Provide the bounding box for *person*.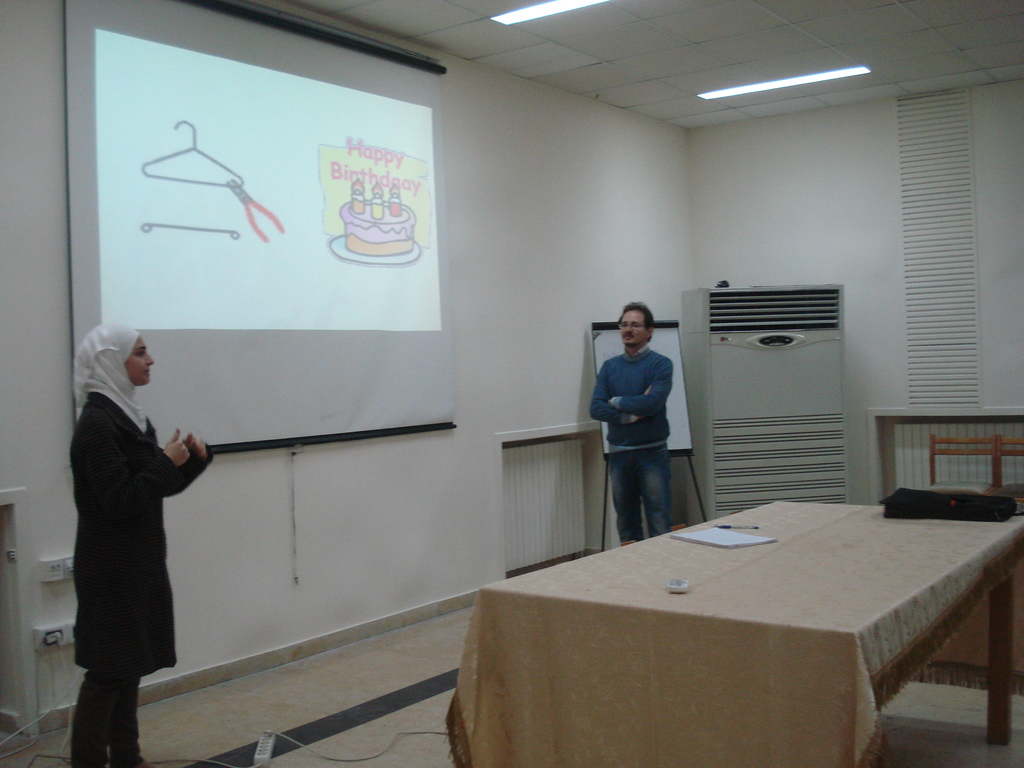
[71,327,214,766].
